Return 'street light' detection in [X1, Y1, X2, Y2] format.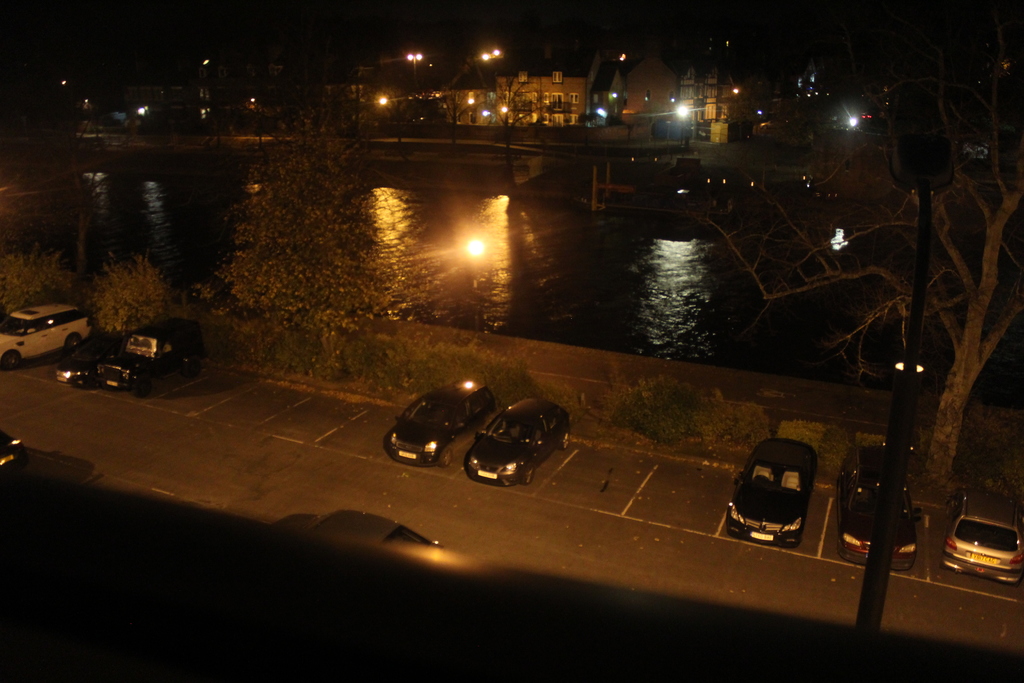
[472, 45, 504, 133].
